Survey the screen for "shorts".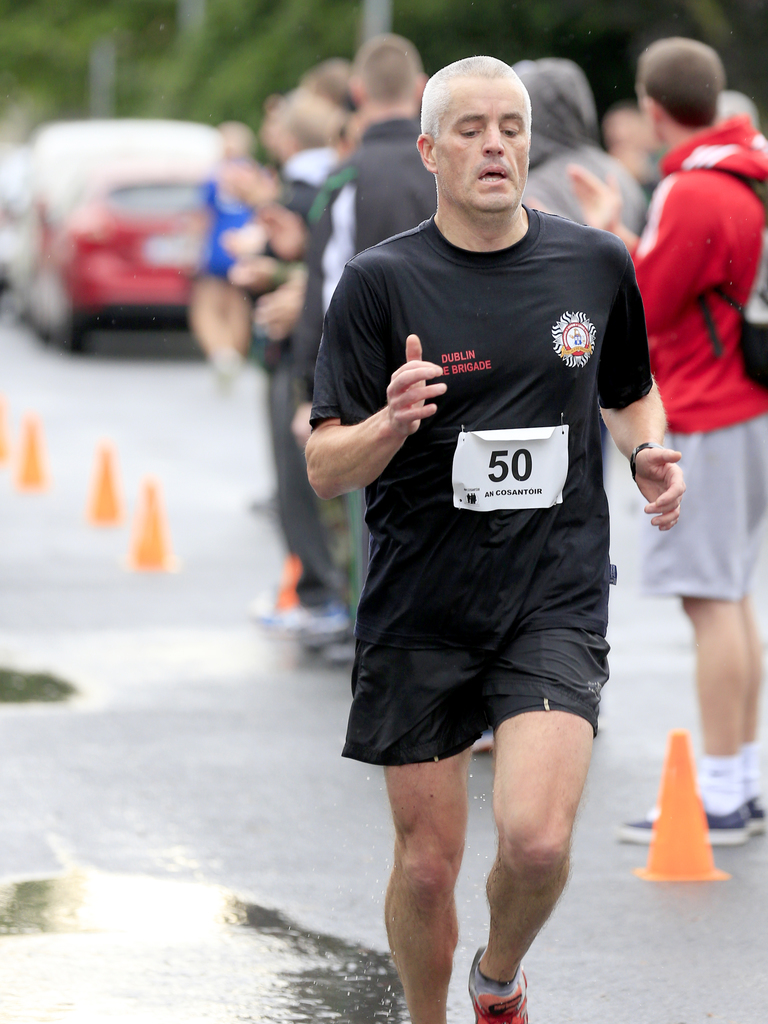
Survey found: box(339, 627, 612, 765).
